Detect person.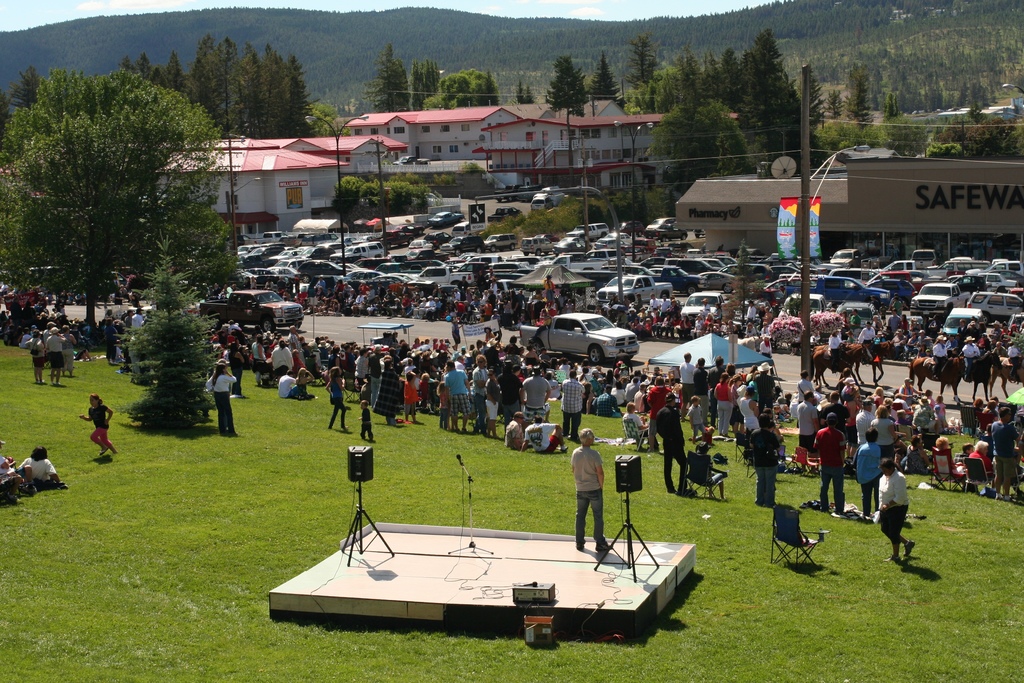
Detected at x1=203 y1=358 x2=236 y2=439.
